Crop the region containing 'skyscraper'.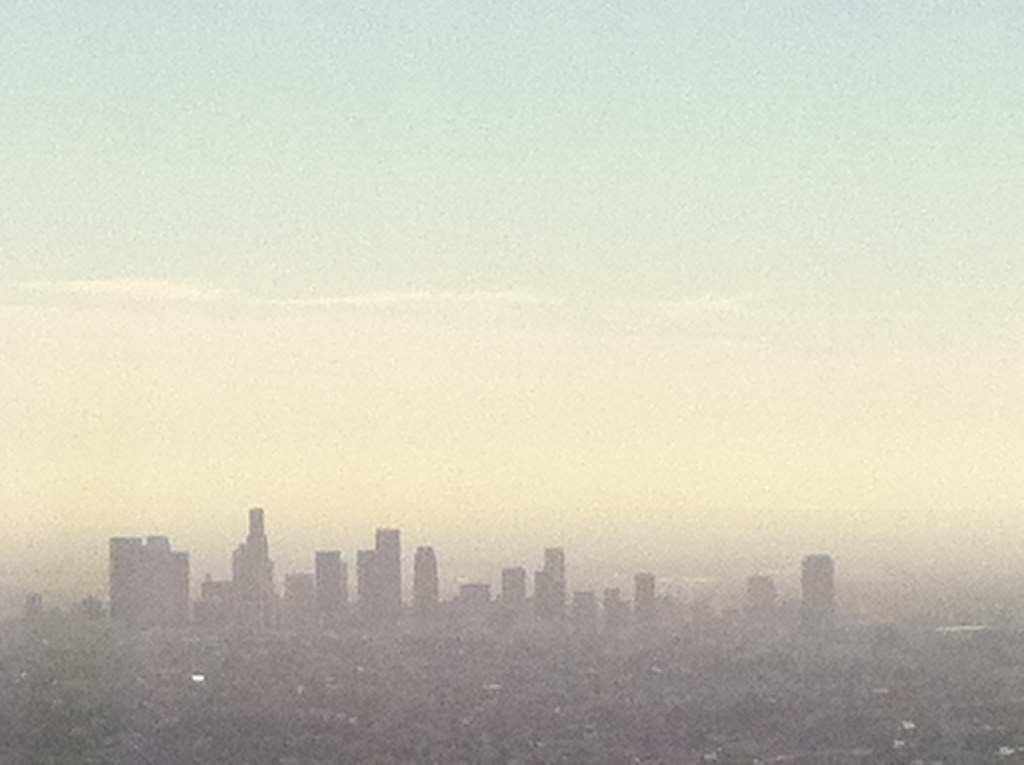
Crop region: [796, 549, 833, 628].
